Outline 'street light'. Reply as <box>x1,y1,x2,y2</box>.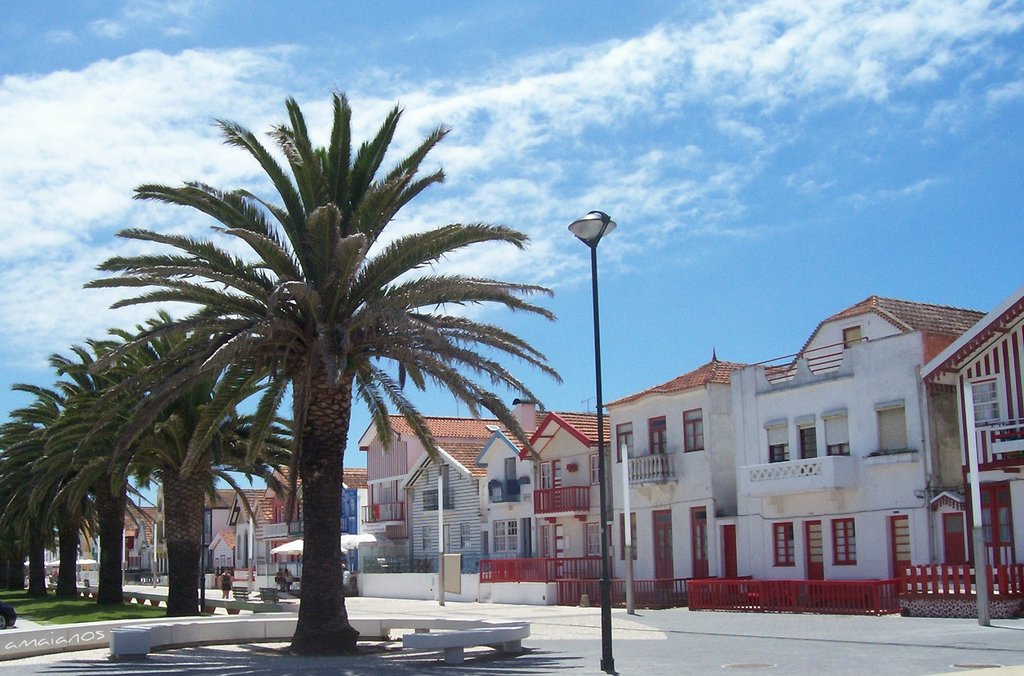
<box>568,209,616,675</box>.
